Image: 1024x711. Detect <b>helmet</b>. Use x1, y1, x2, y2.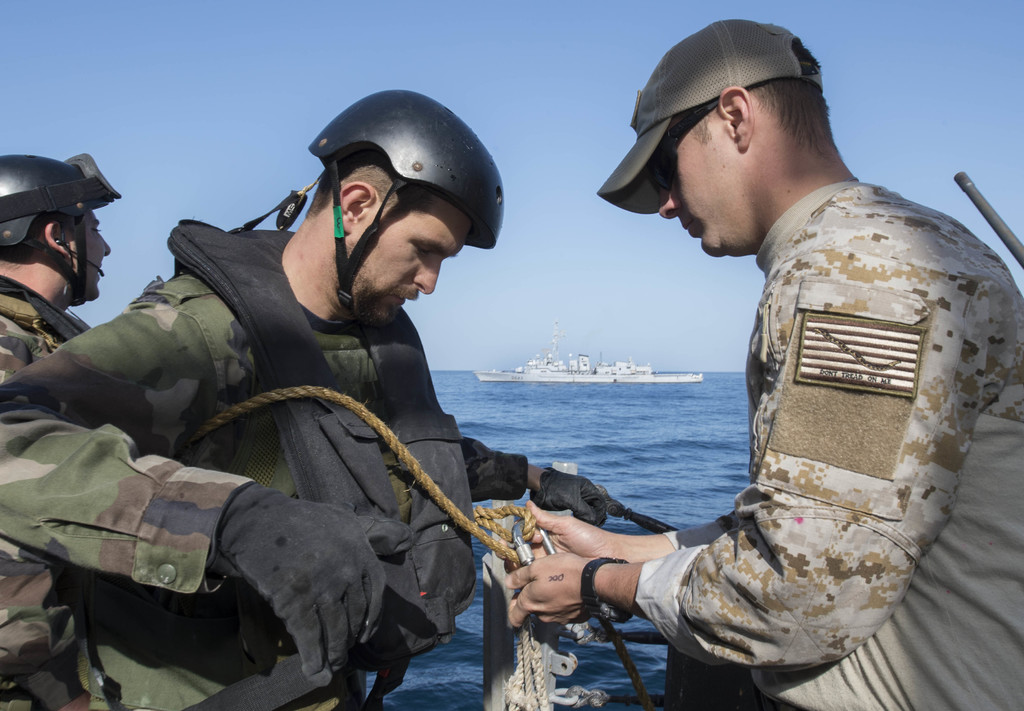
273, 99, 516, 317.
